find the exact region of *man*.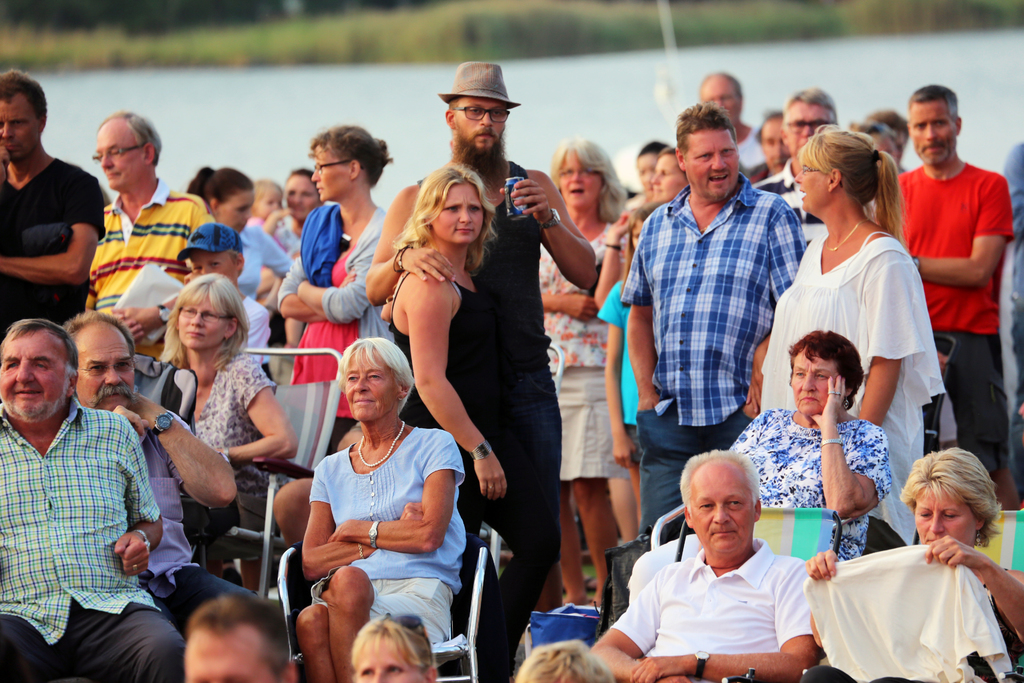
Exact region: detection(0, 71, 108, 329).
